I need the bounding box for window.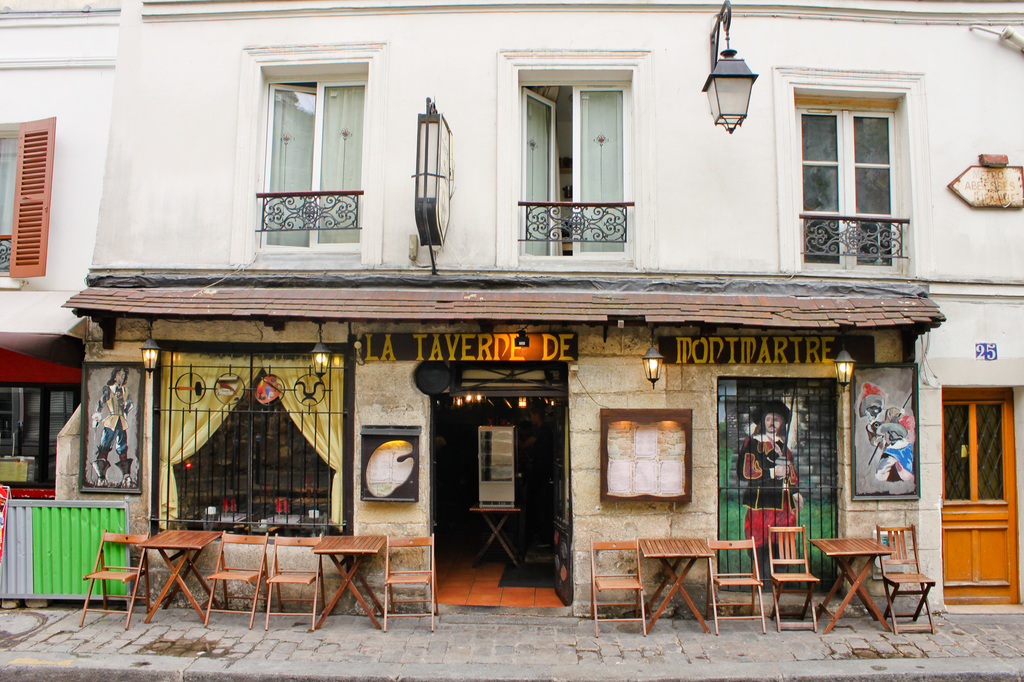
Here it is: [140, 340, 354, 543].
